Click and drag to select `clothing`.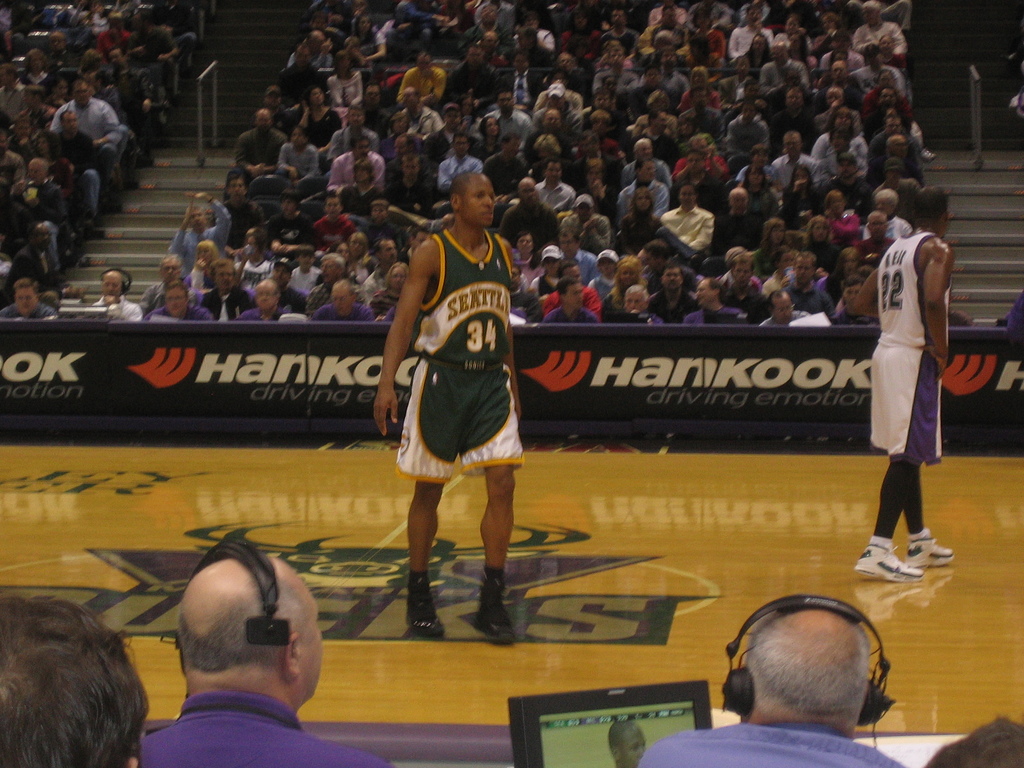
Selection: [554, 211, 611, 252].
